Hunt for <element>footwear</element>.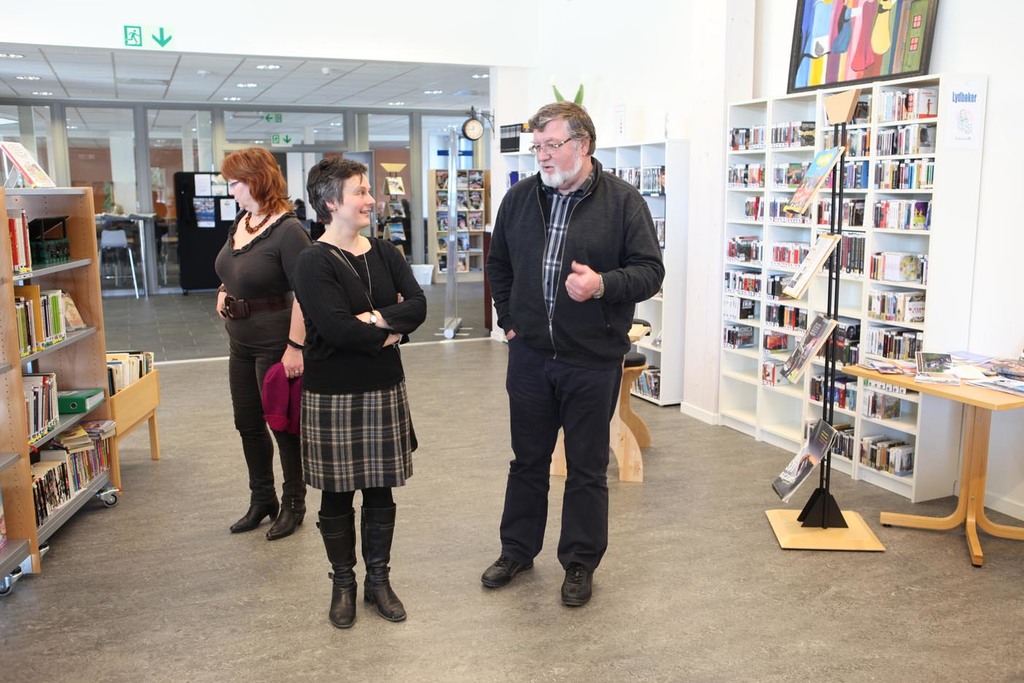
Hunted down at x1=268, y1=496, x2=308, y2=541.
